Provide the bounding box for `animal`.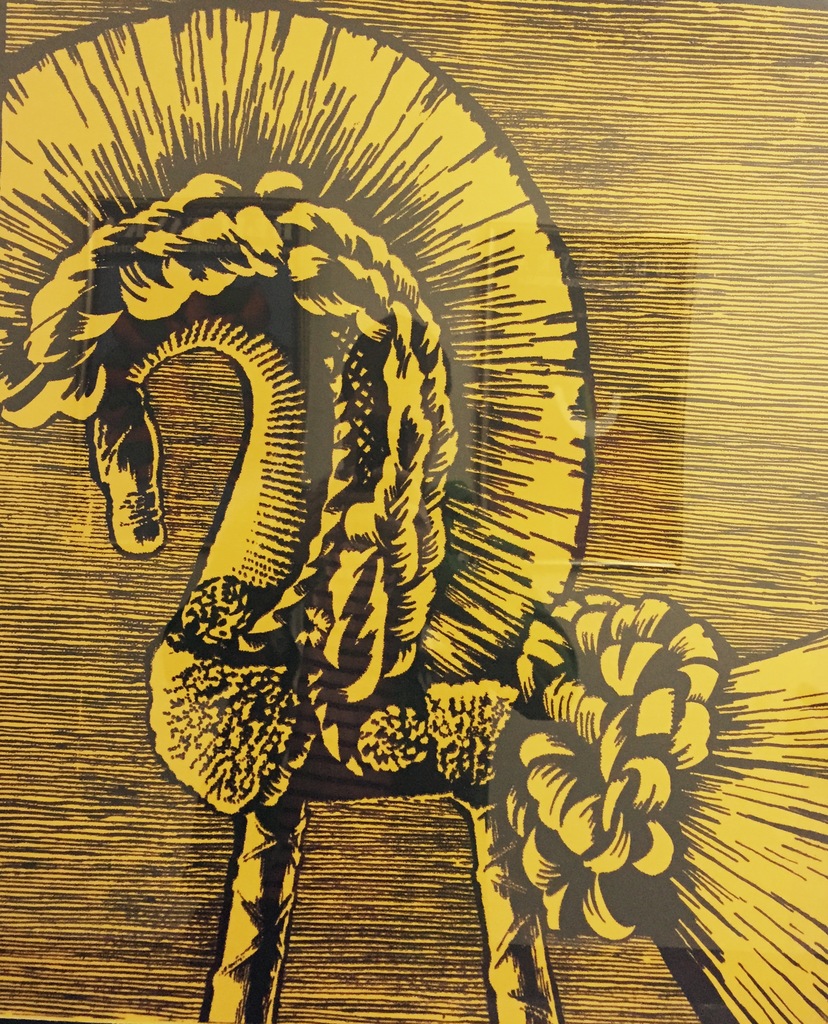
rect(0, 176, 824, 1020).
